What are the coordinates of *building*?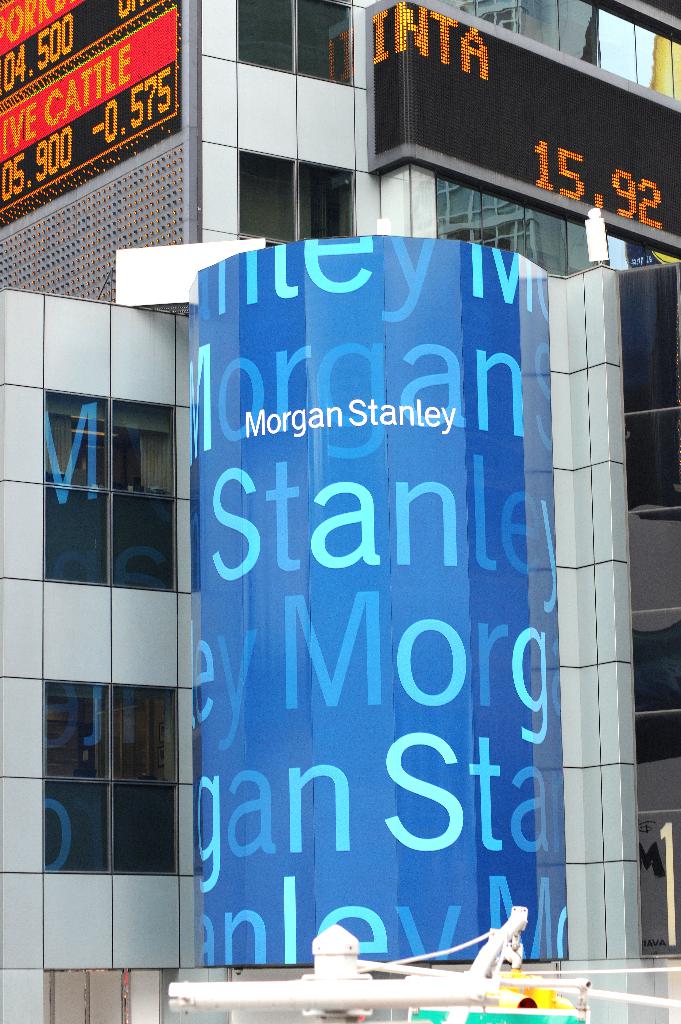
region(0, 0, 680, 1023).
